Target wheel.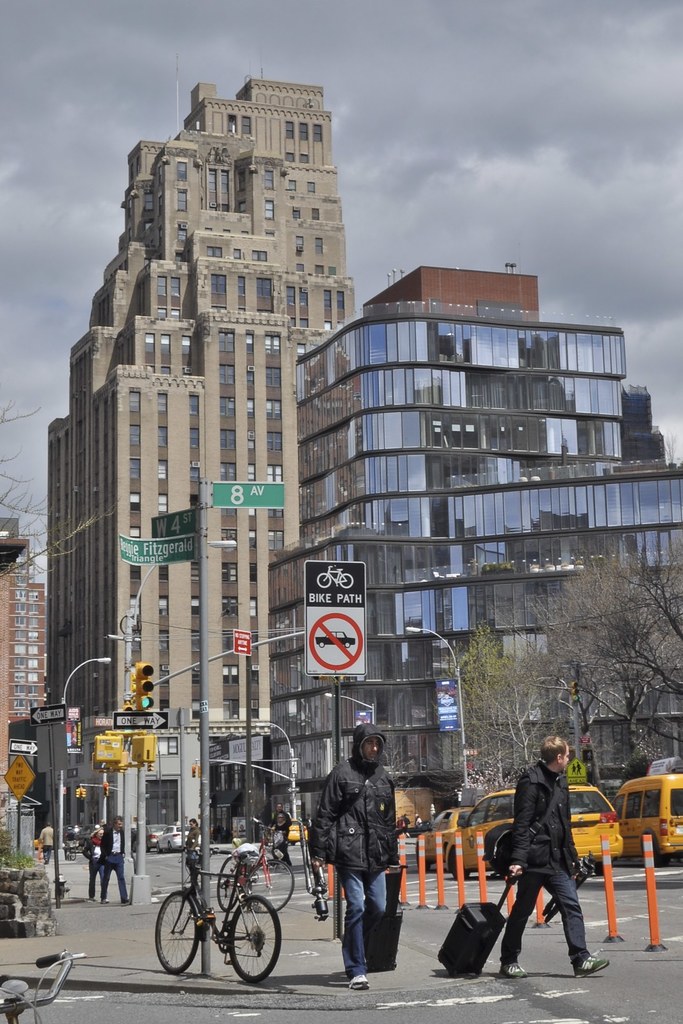
Target region: box=[212, 841, 242, 915].
